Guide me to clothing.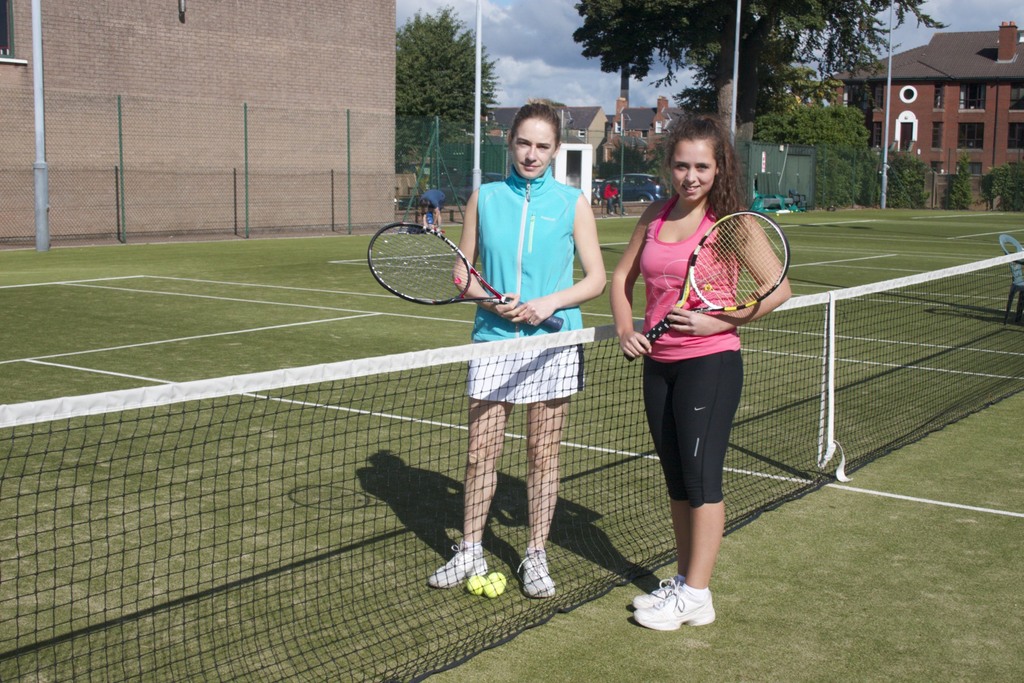
Guidance: {"left": 422, "top": 188, "right": 444, "bottom": 212}.
